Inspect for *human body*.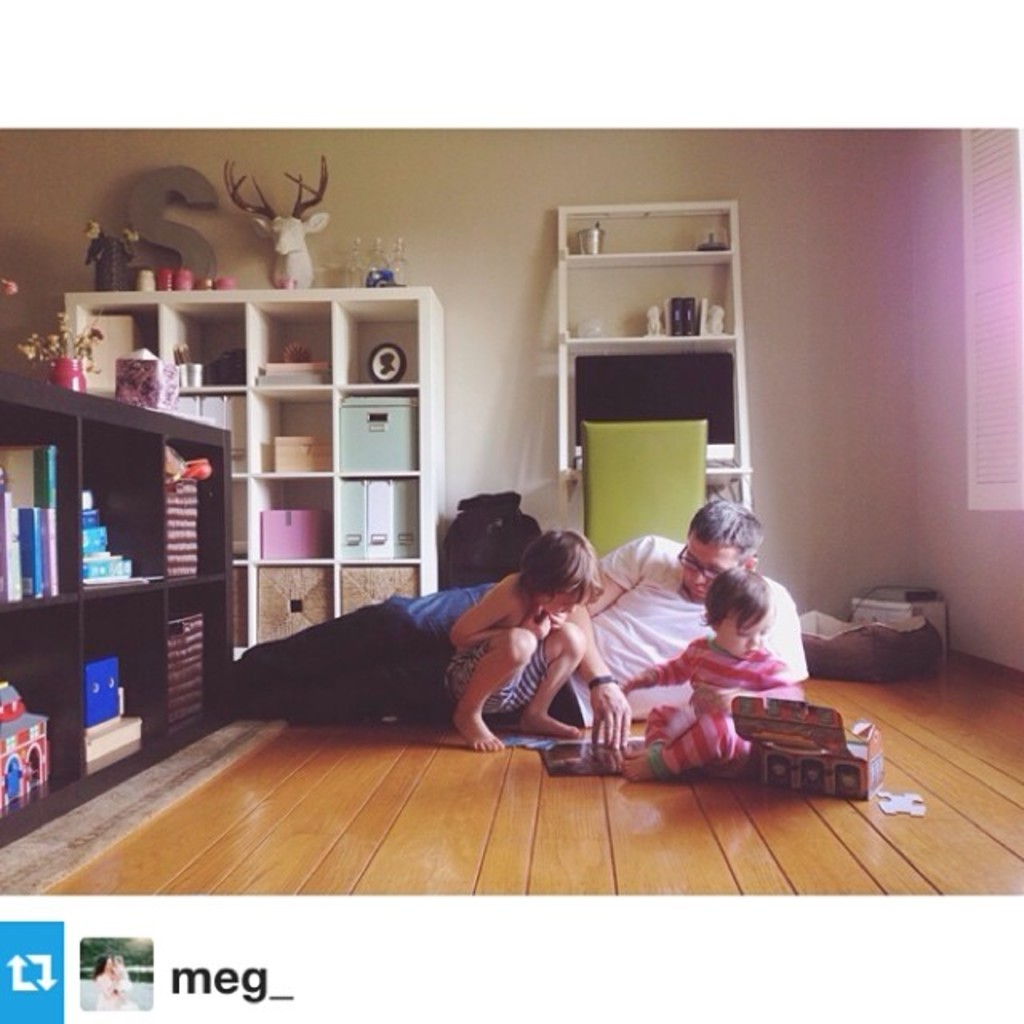
Inspection: 230 520 917 802.
